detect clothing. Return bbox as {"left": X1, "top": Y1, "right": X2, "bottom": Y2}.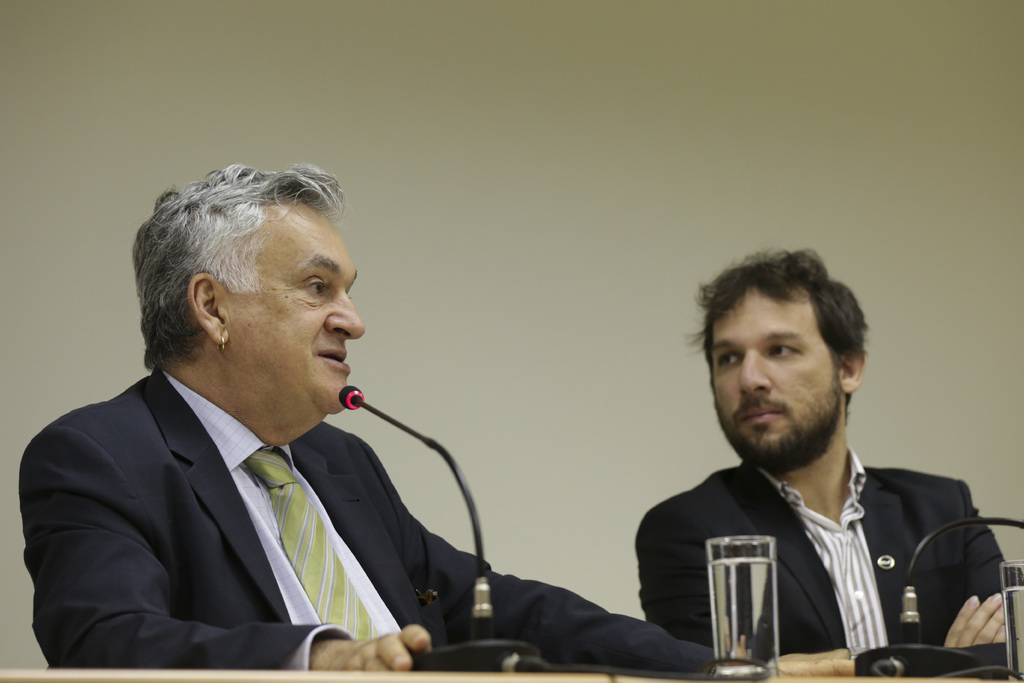
{"left": 665, "top": 447, "right": 1001, "bottom": 648}.
